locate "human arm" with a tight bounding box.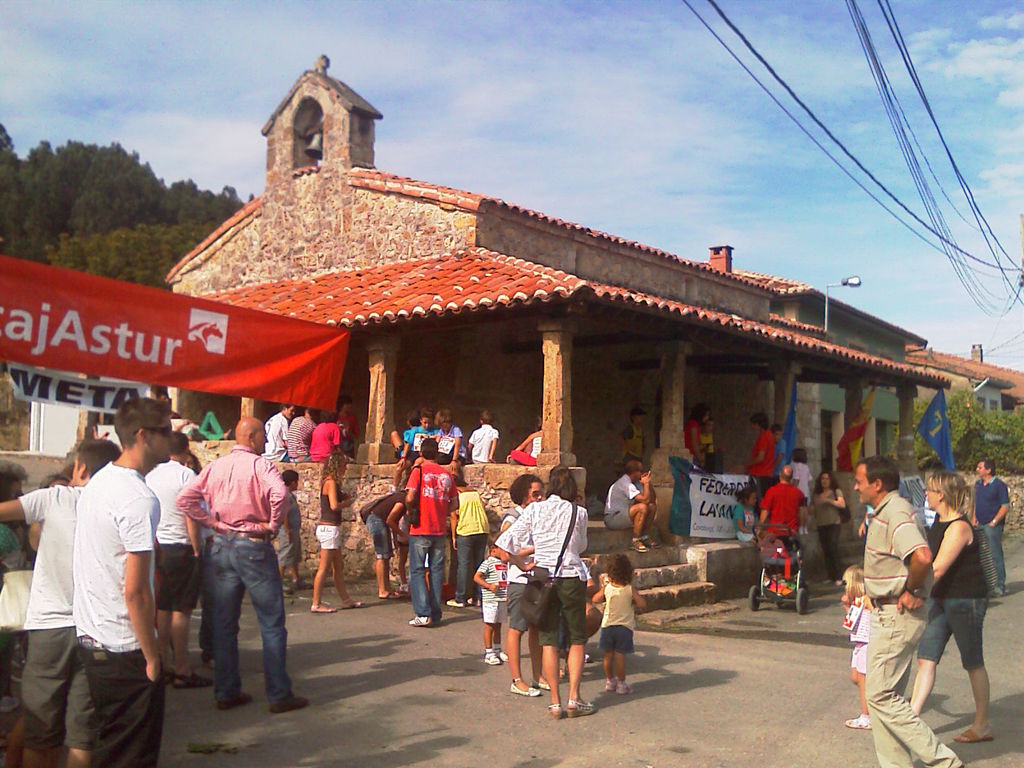
735,502,753,534.
